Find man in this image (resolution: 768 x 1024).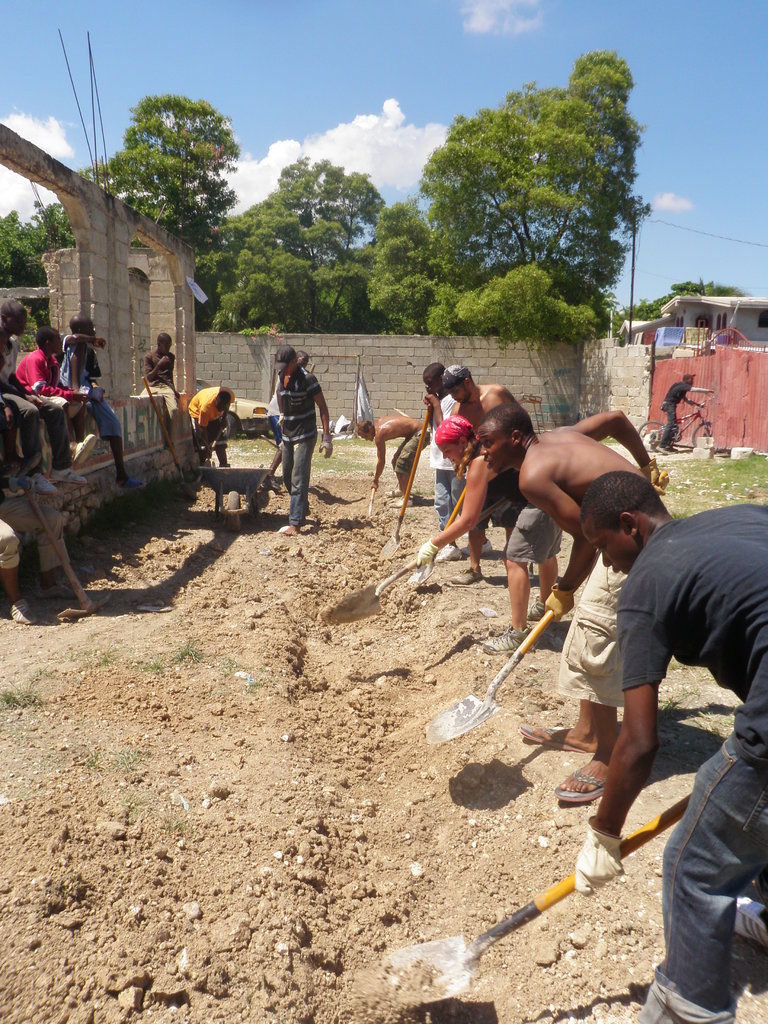
(0,389,76,609).
